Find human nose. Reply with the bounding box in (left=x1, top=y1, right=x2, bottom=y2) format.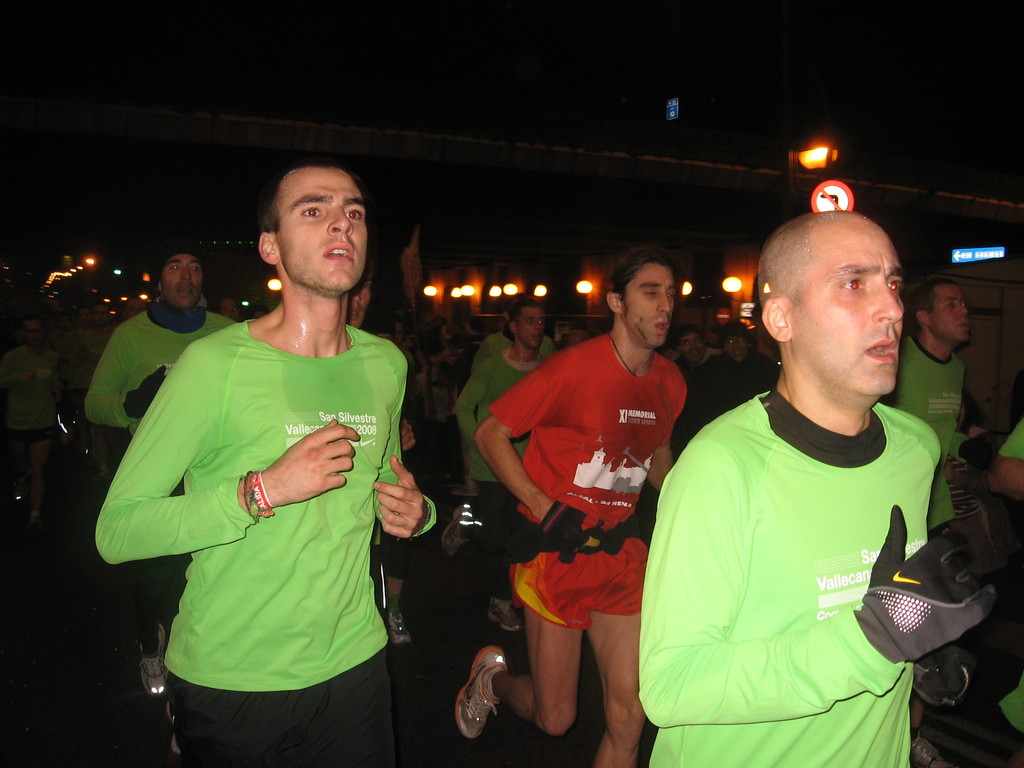
(left=690, top=343, right=698, bottom=352).
